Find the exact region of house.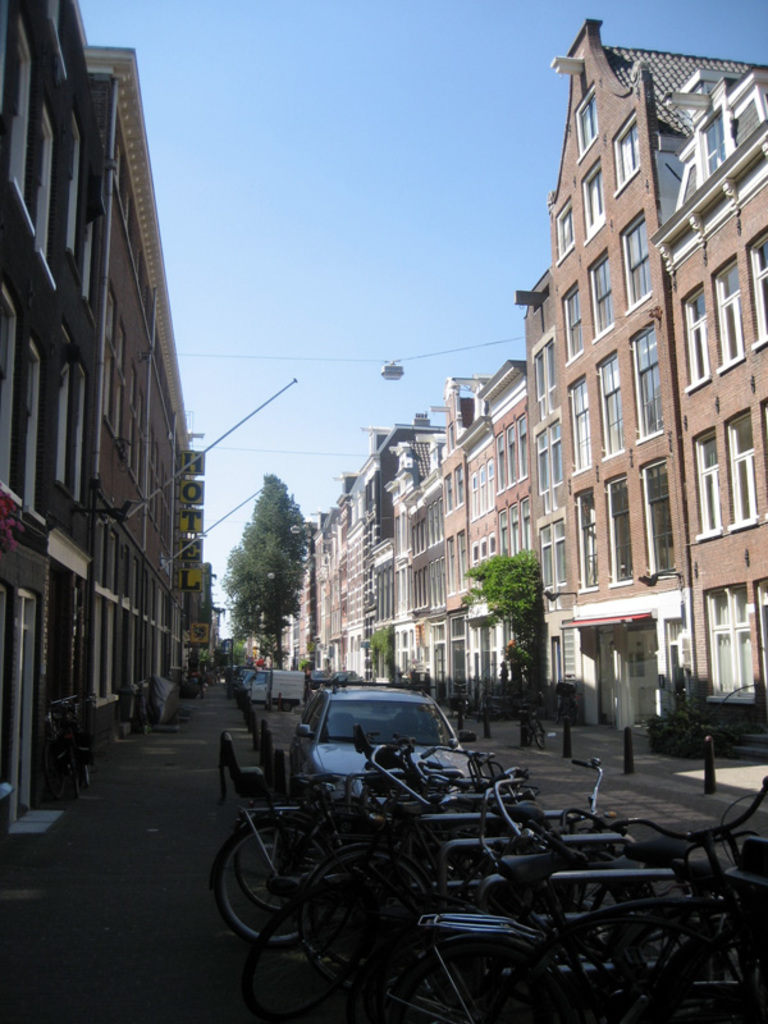
Exact region: left=301, top=493, right=380, bottom=672.
